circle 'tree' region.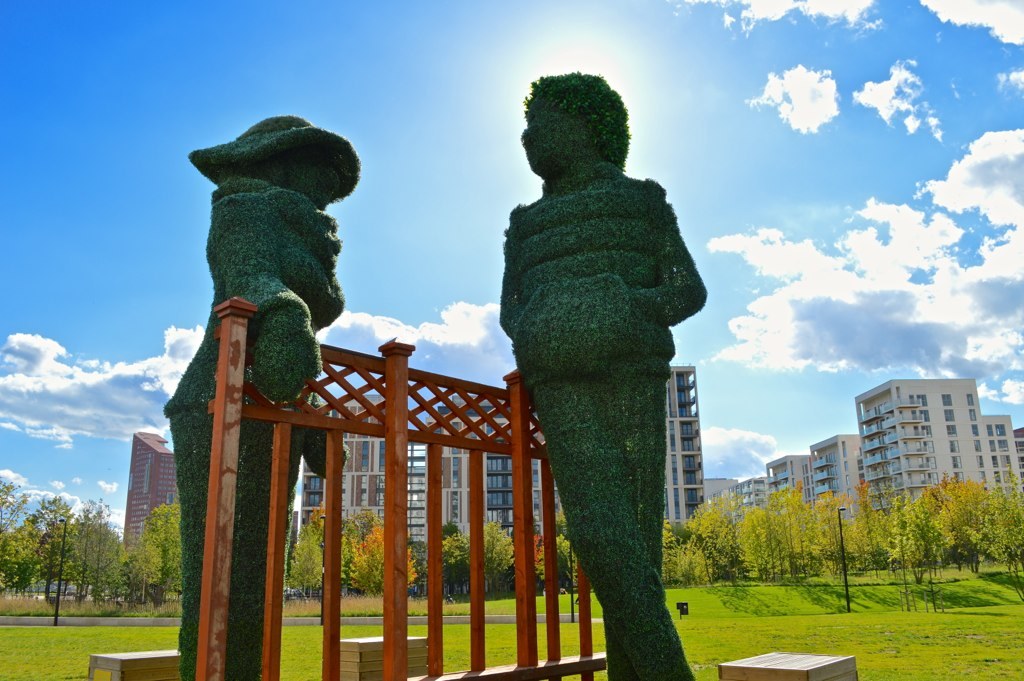
Region: detection(0, 472, 27, 599).
